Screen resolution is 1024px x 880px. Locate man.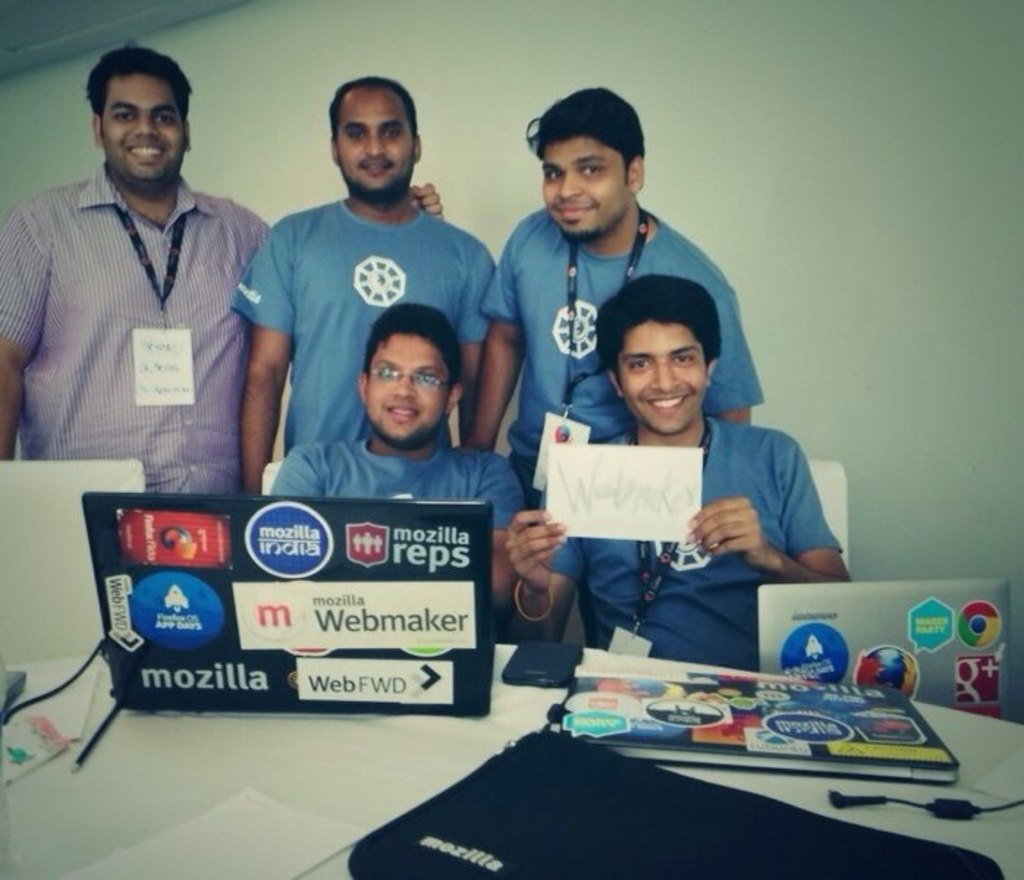
Rect(500, 274, 851, 678).
